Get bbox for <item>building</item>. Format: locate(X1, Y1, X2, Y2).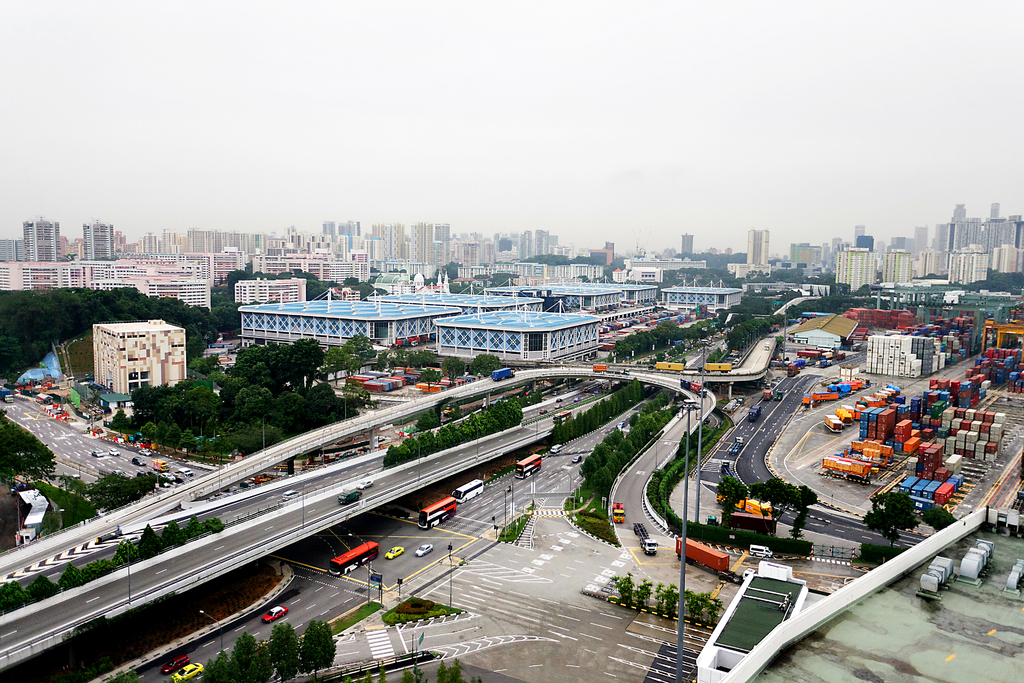
locate(93, 317, 189, 396).
